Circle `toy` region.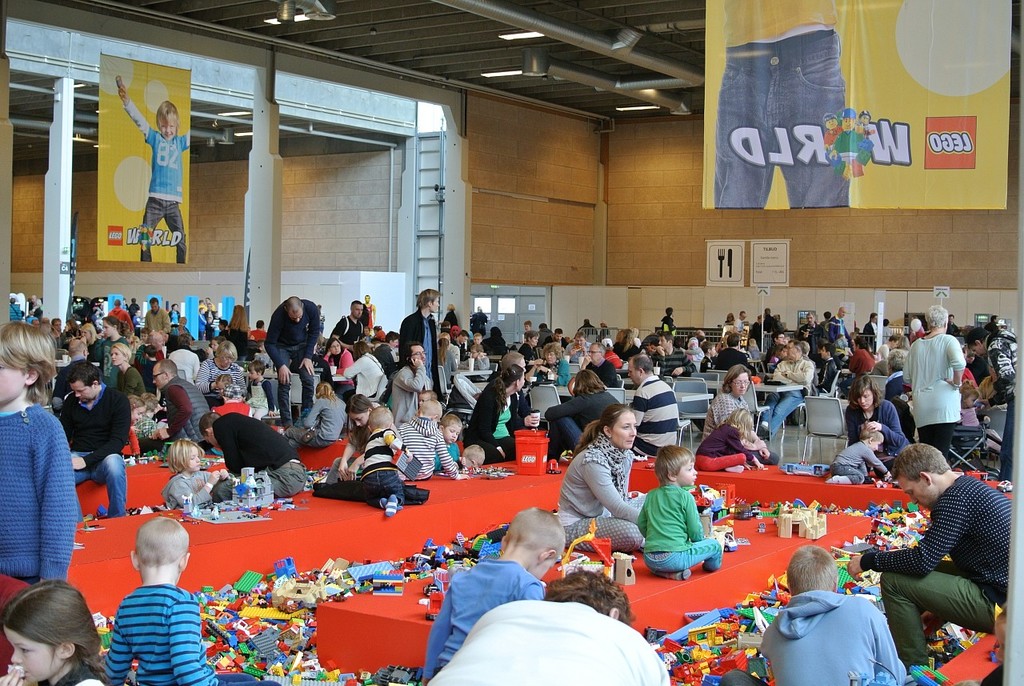
Region: <bbox>782, 456, 895, 491</bbox>.
